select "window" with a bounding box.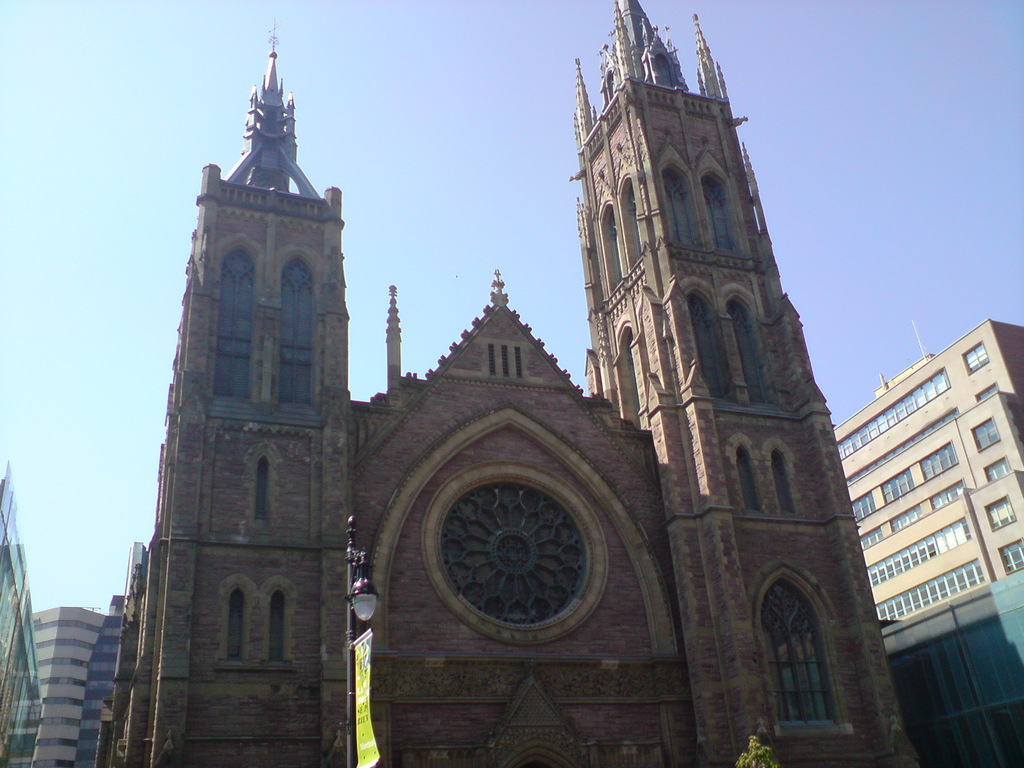
region(847, 490, 876, 524).
